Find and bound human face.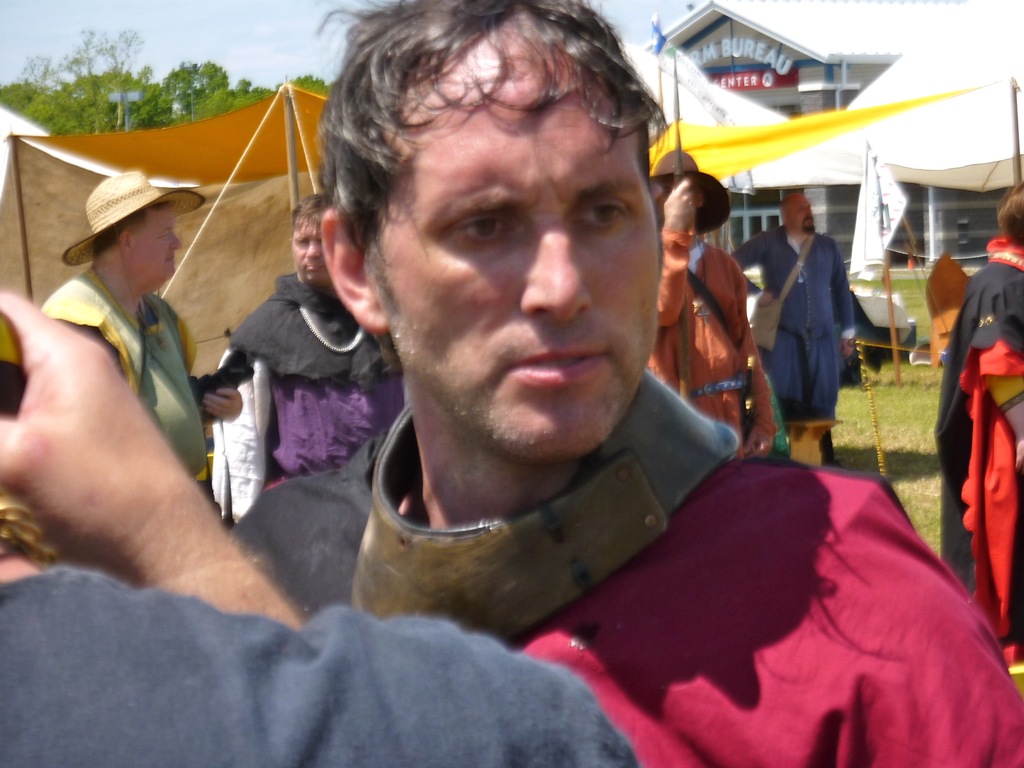
Bound: {"left": 293, "top": 212, "right": 328, "bottom": 287}.
